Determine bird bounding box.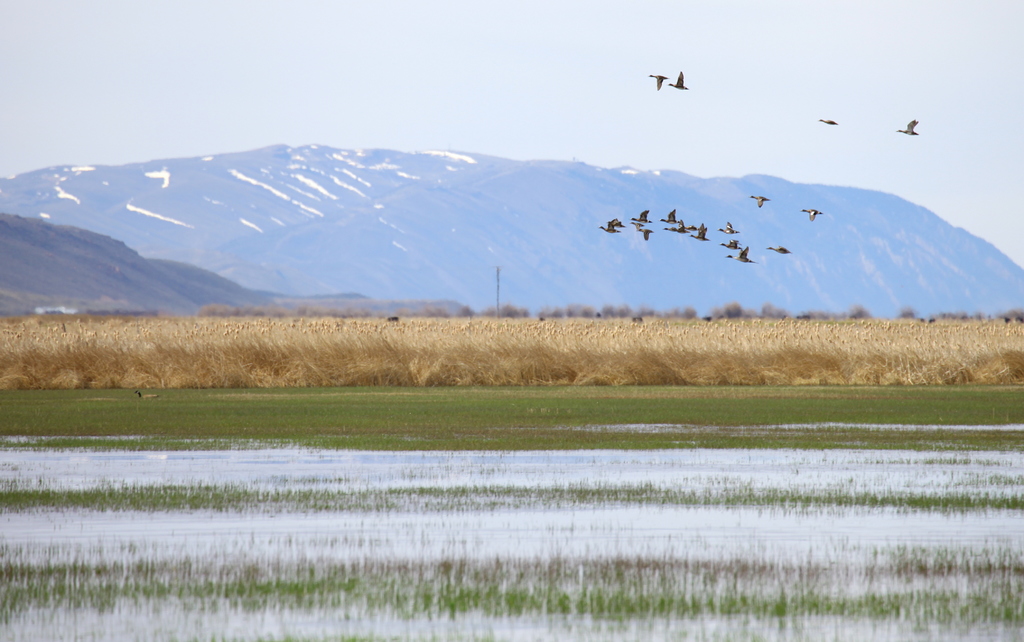
Determined: 665:69:689:90.
